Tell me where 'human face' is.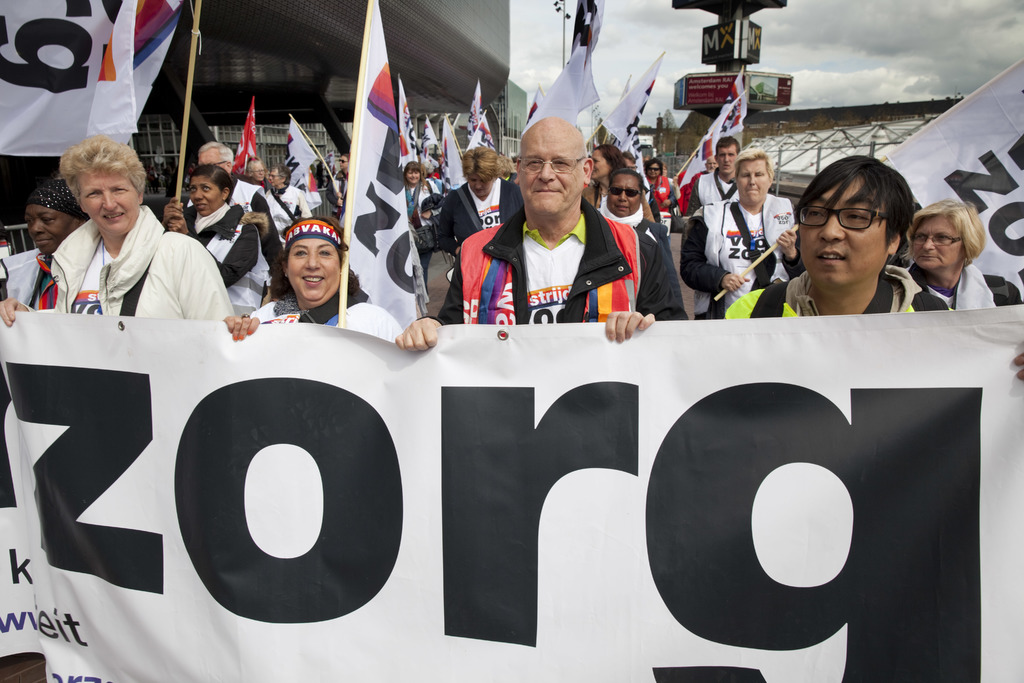
'human face' is at BBox(252, 163, 264, 181).
